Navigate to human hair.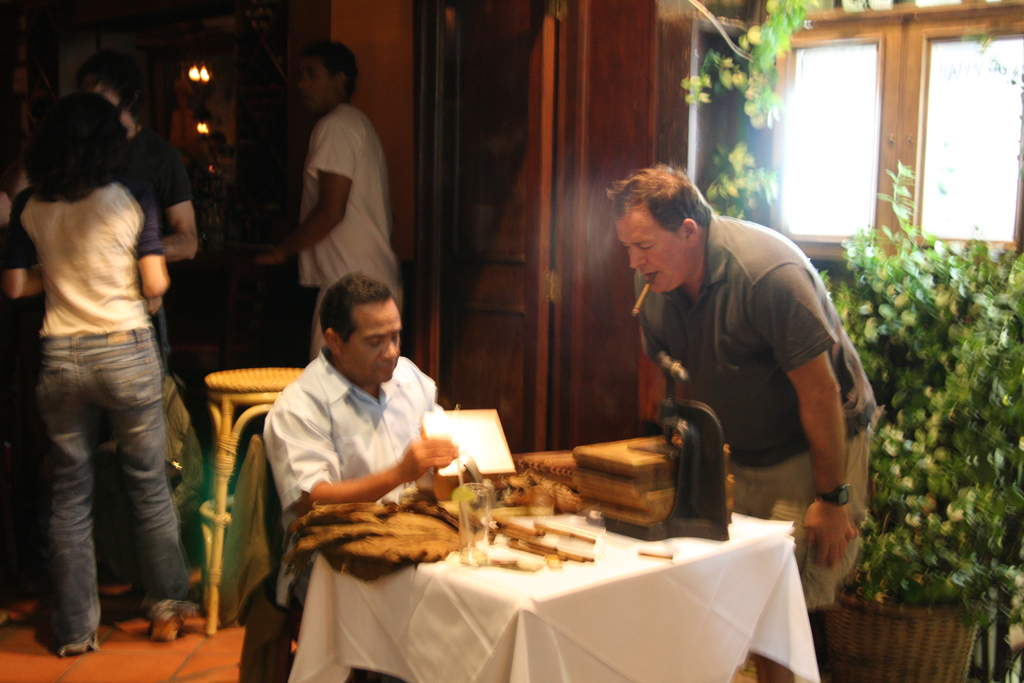
Navigation target: select_region(320, 273, 396, 346).
